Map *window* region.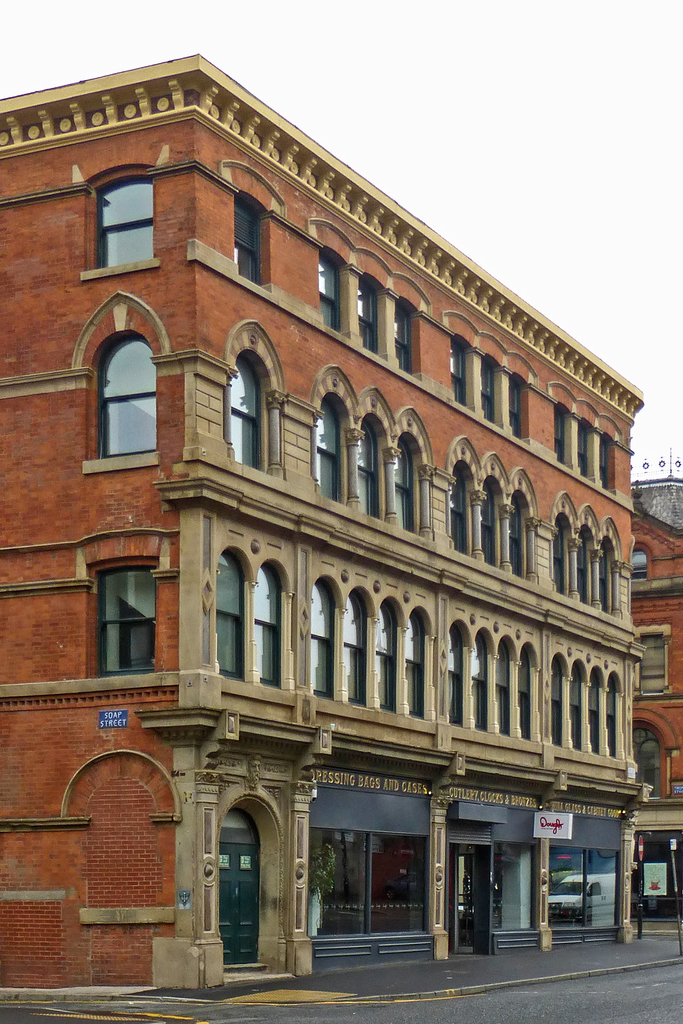
Mapped to <region>595, 510, 618, 619</region>.
